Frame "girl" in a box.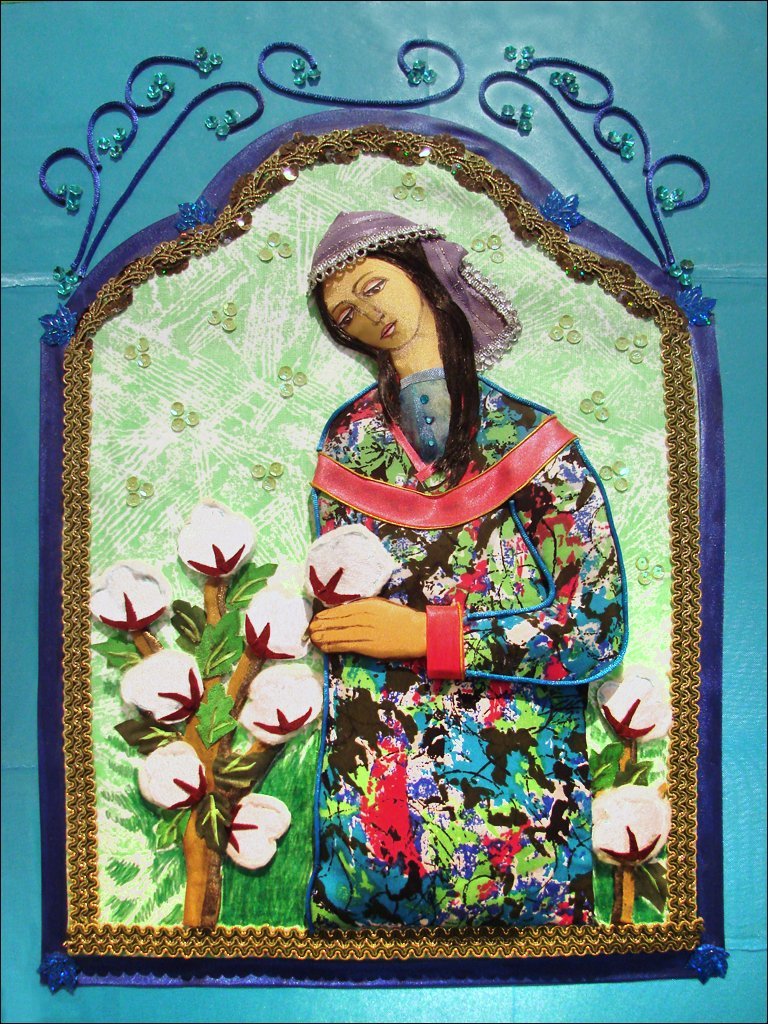
{"left": 285, "top": 205, "right": 632, "bottom": 925}.
